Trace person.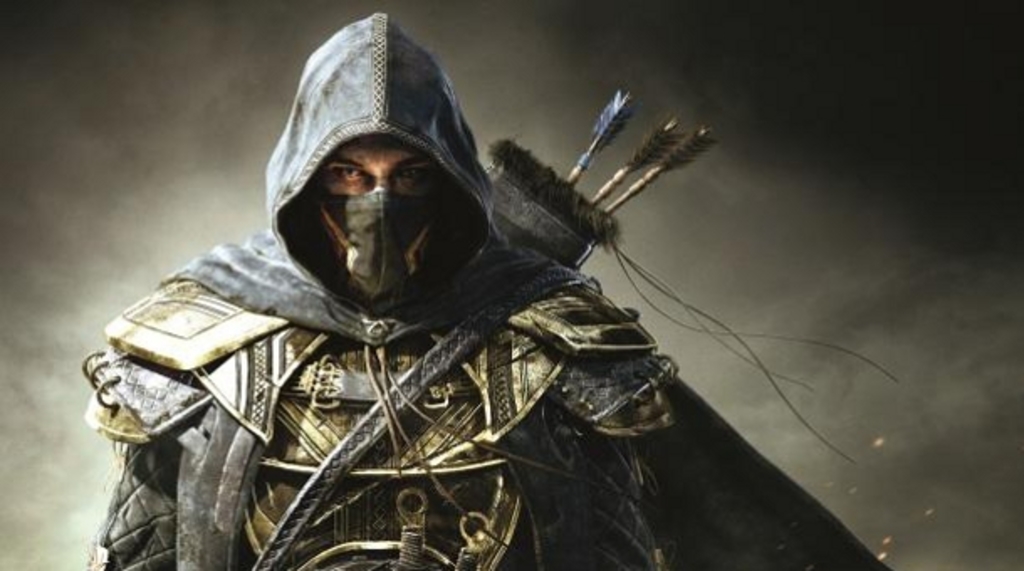
Traced to detection(82, 12, 682, 569).
